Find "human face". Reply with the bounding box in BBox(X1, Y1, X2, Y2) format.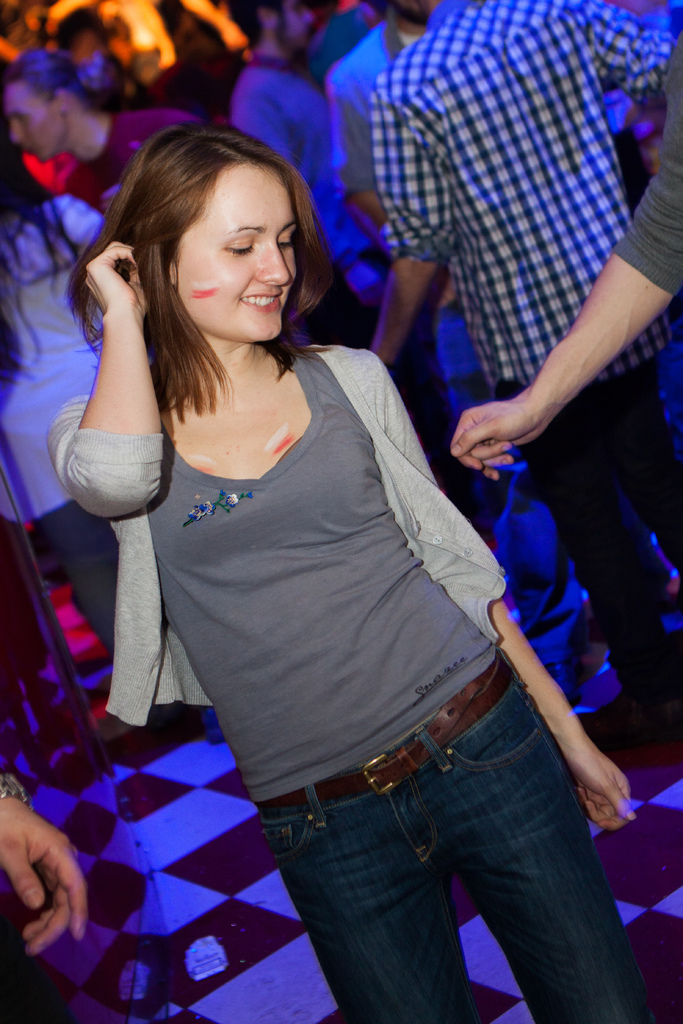
BBox(172, 161, 301, 349).
